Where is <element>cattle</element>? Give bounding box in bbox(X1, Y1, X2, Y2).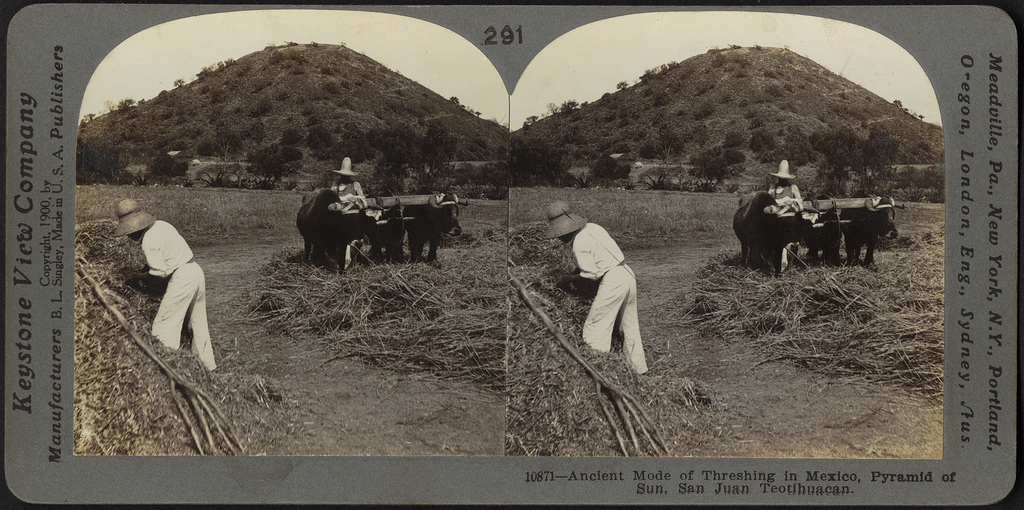
bbox(397, 185, 463, 265).
